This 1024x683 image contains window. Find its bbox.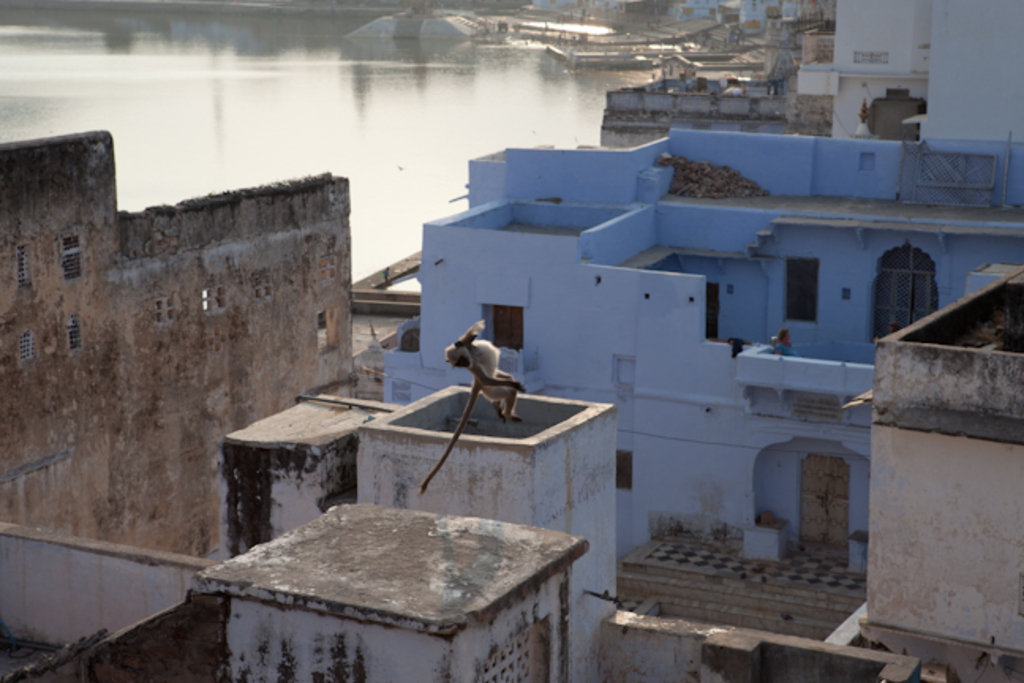
bbox=[872, 255, 932, 342].
